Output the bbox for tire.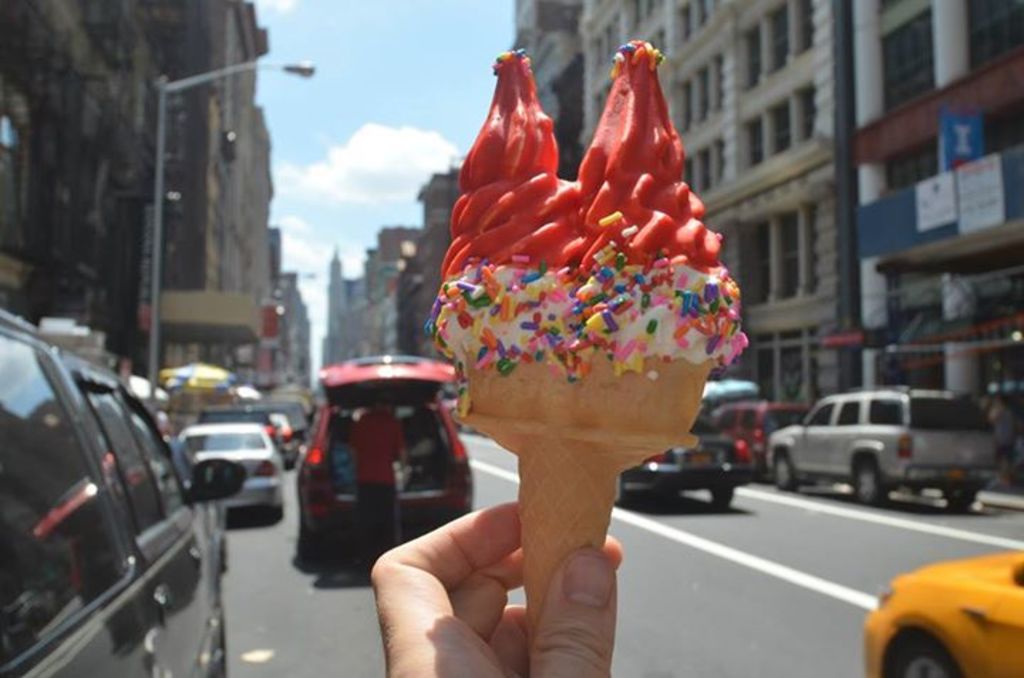
<box>943,489,977,510</box>.
